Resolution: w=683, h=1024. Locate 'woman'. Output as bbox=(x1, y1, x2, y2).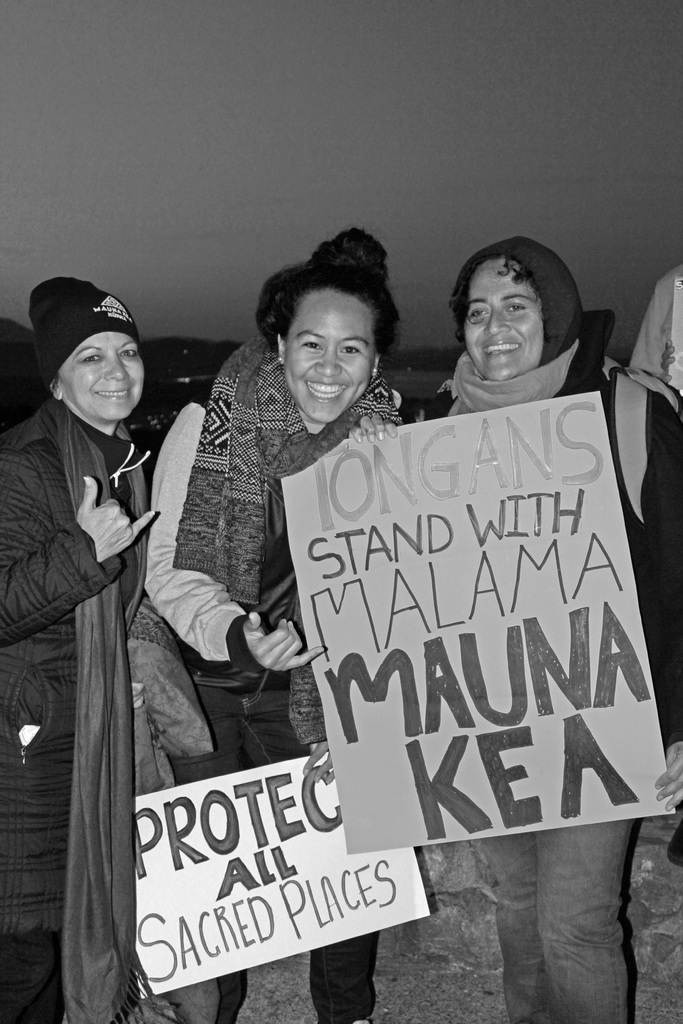
bbox=(136, 227, 405, 1023).
